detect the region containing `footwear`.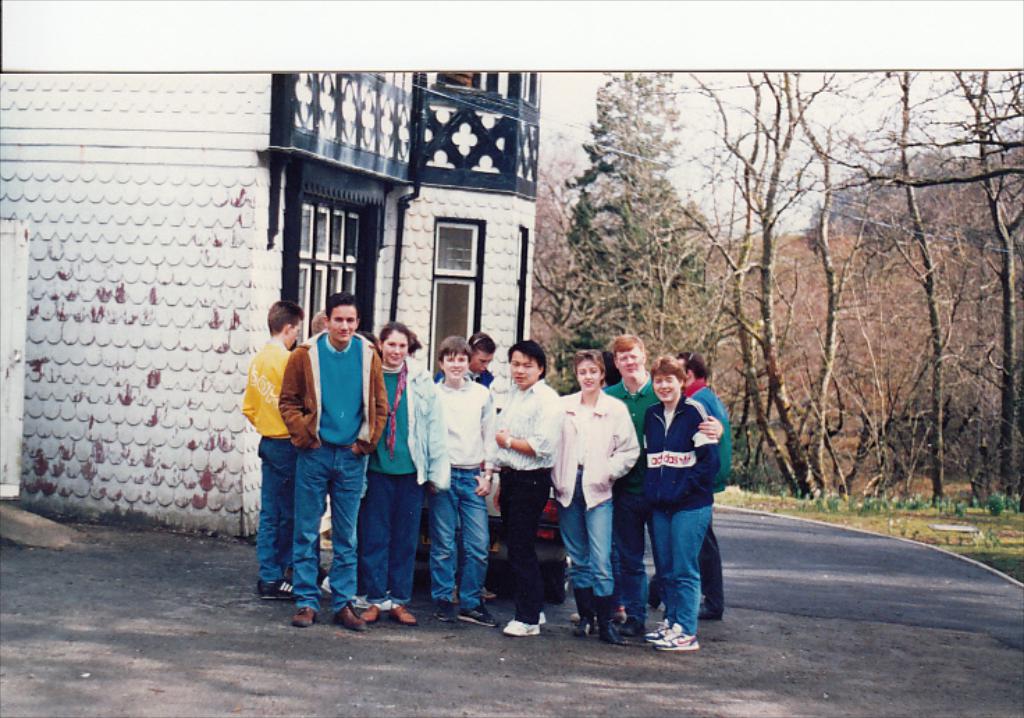
[703,608,714,619].
